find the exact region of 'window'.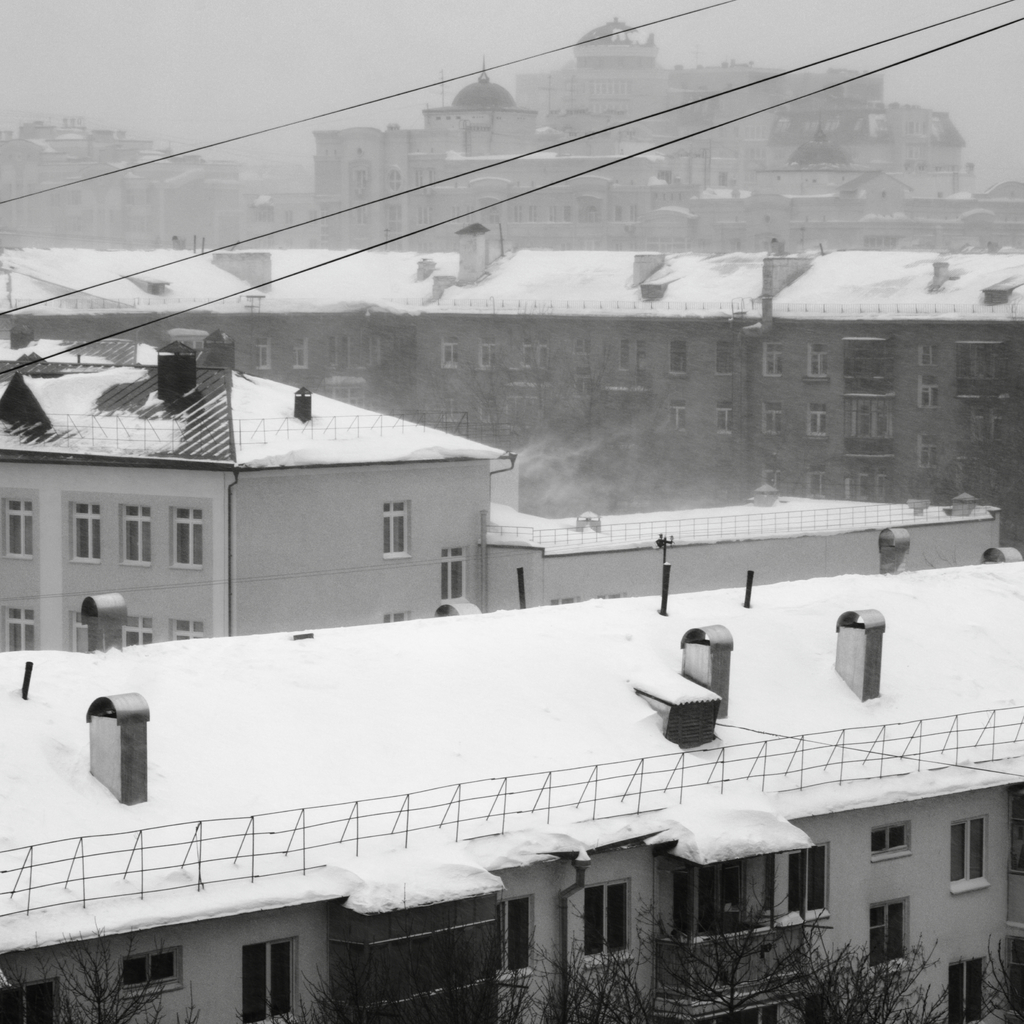
Exact region: locate(4, 606, 34, 652).
